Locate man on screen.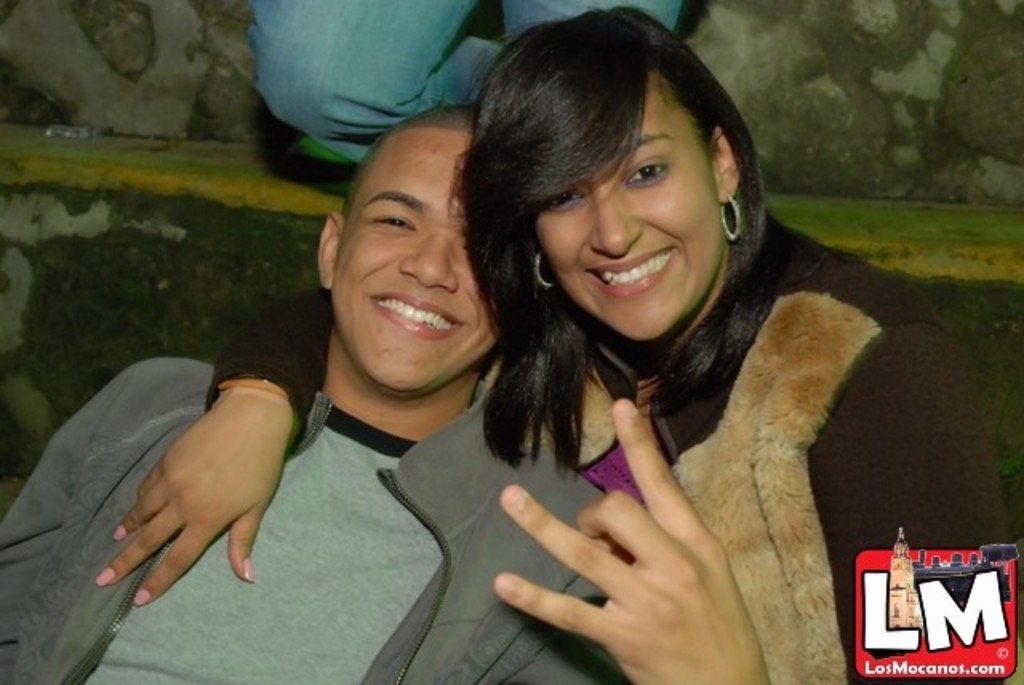
On screen at <box>242,0,694,170</box>.
